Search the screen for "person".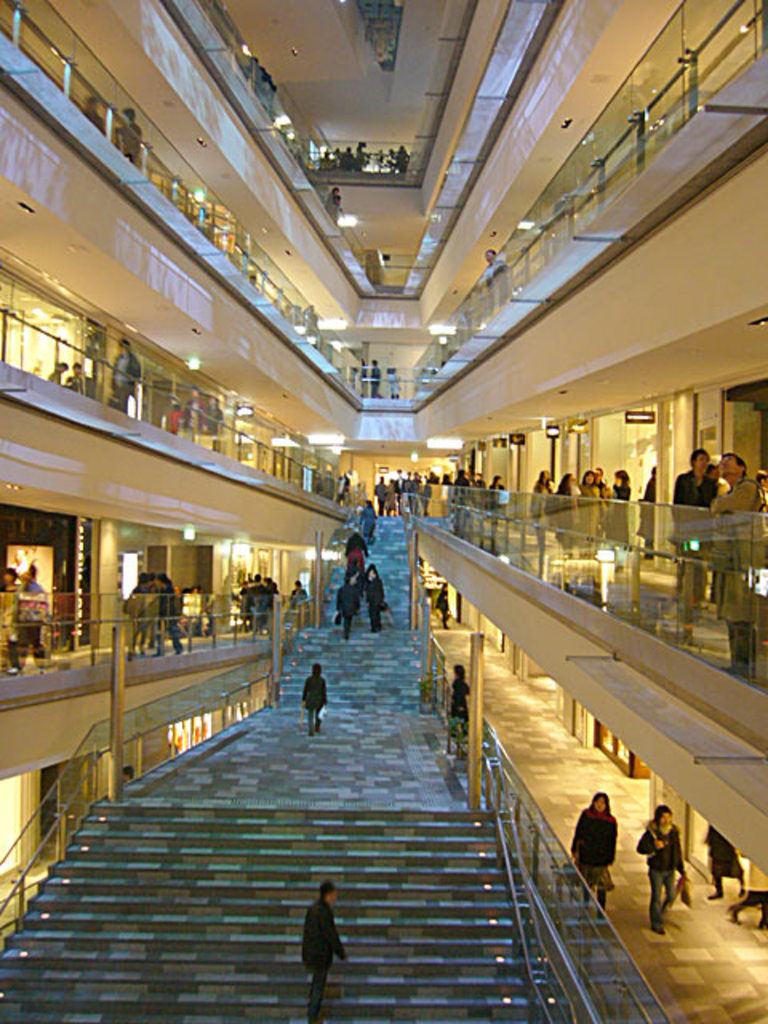
Found at locate(333, 571, 355, 640).
